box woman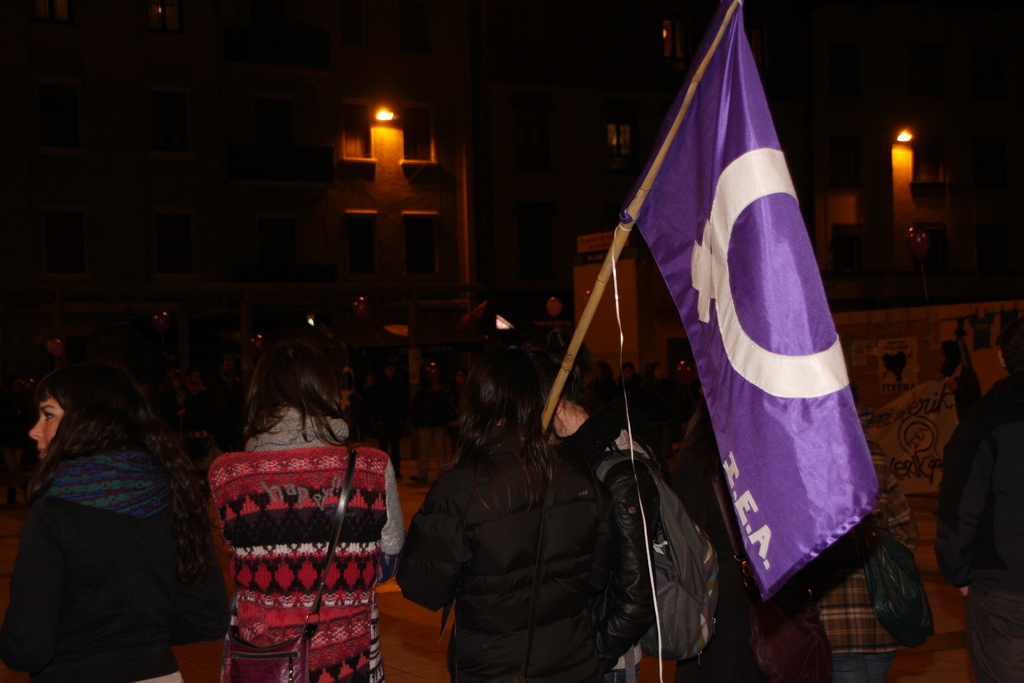
{"x1": 202, "y1": 324, "x2": 405, "y2": 682}
